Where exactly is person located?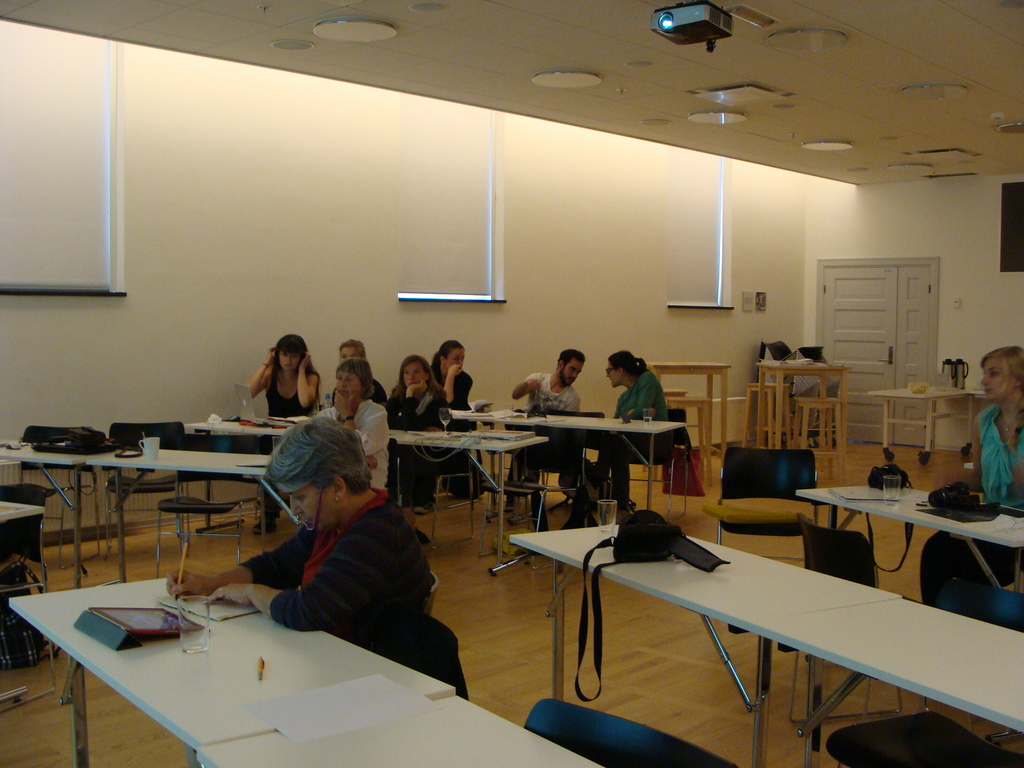
Its bounding box is box=[165, 414, 436, 677].
